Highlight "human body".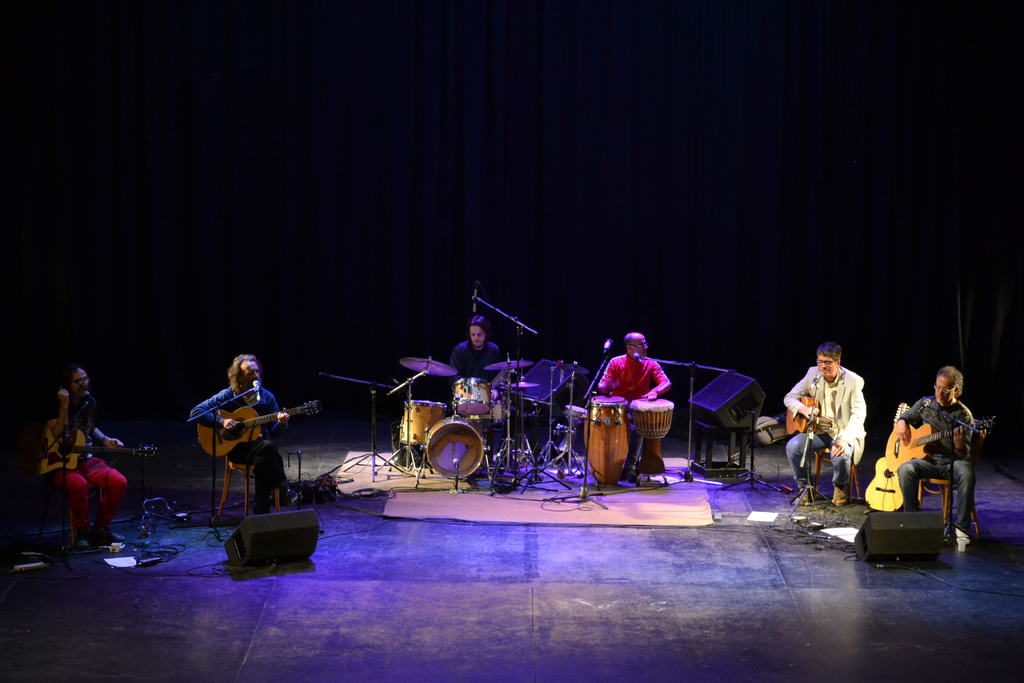
Highlighted region: rect(186, 353, 285, 514).
